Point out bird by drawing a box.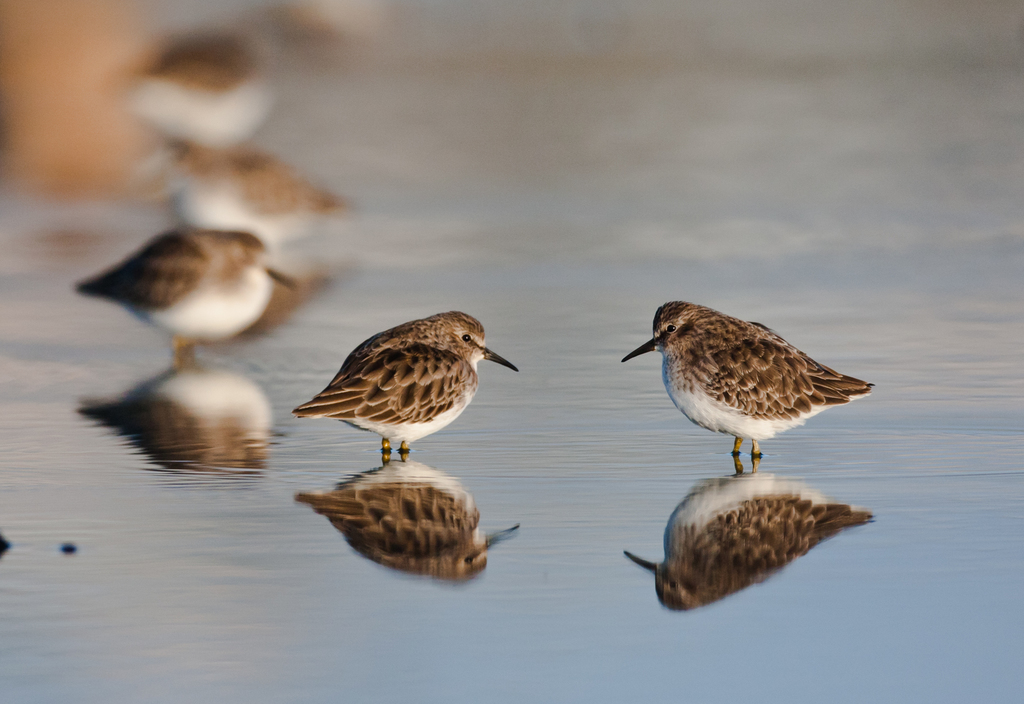
x1=620 y1=301 x2=877 y2=460.
